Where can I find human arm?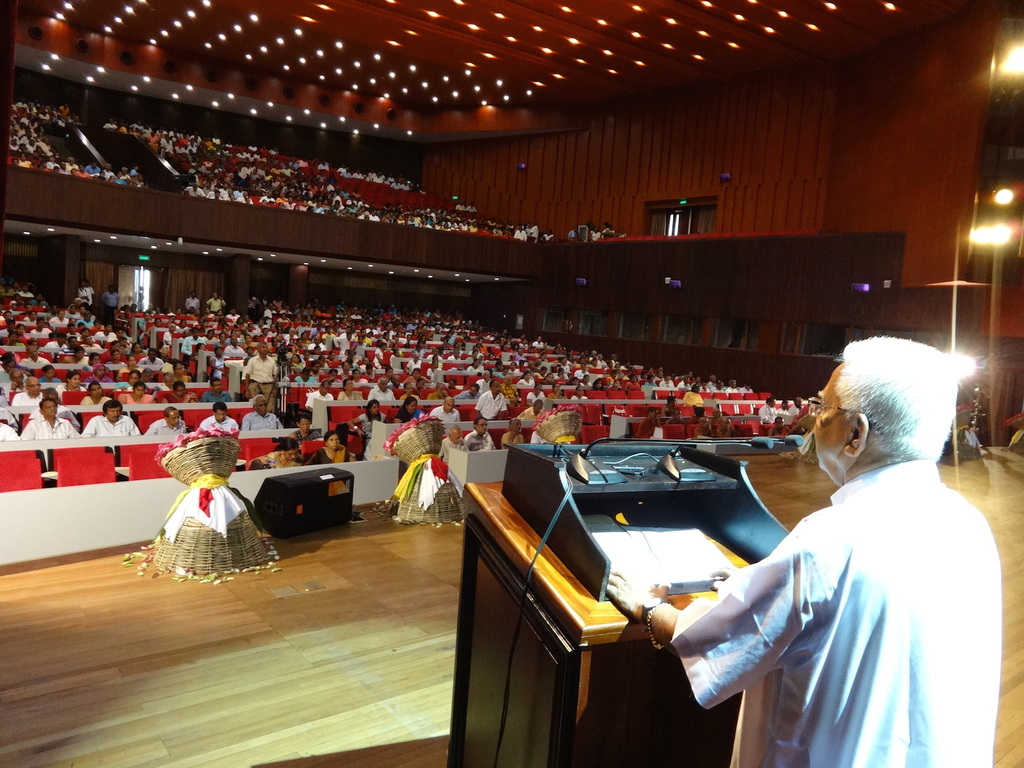
You can find it at (309,449,322,465).
